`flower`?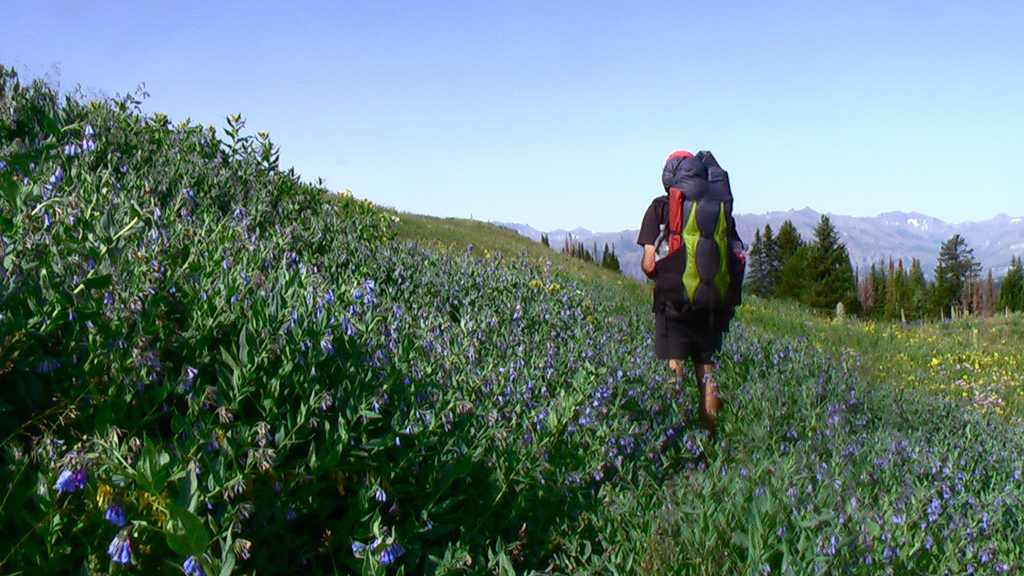
580, 403, 596, 426
